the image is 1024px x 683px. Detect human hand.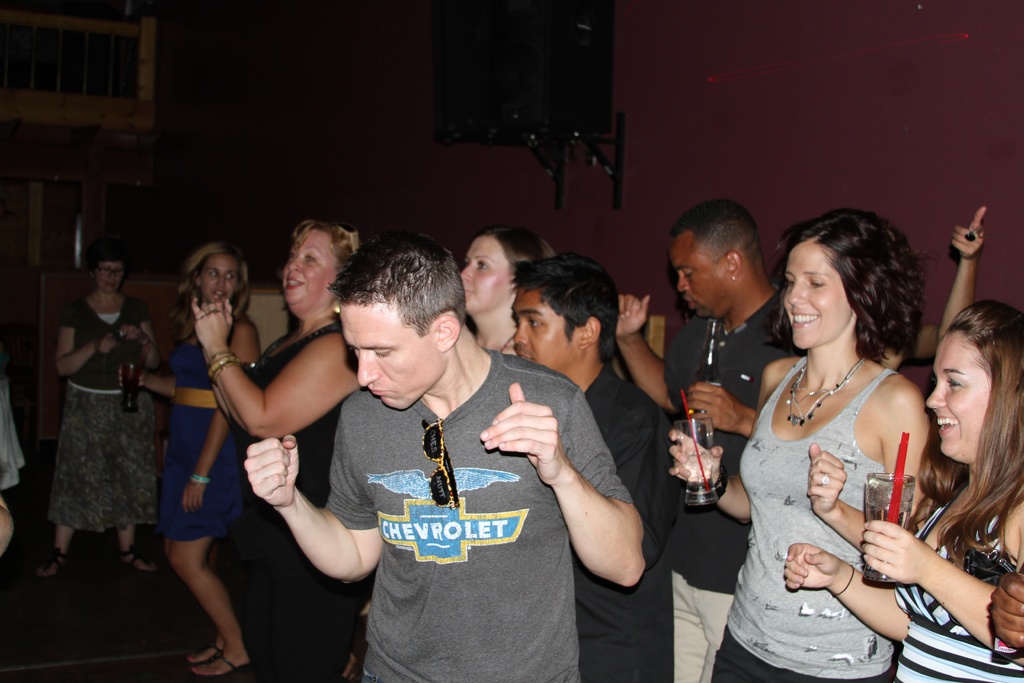
Detection: [948,205,990,261].
